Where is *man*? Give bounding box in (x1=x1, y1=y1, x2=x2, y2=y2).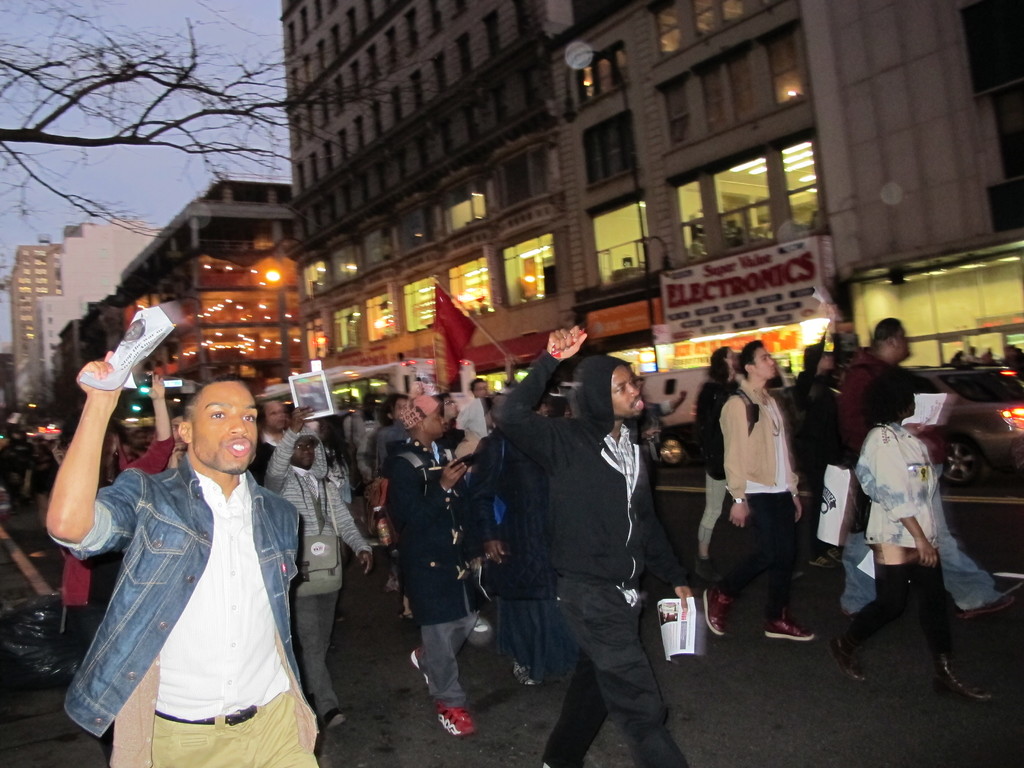
(x1=497, y1=324, x2=692, y2=767).
